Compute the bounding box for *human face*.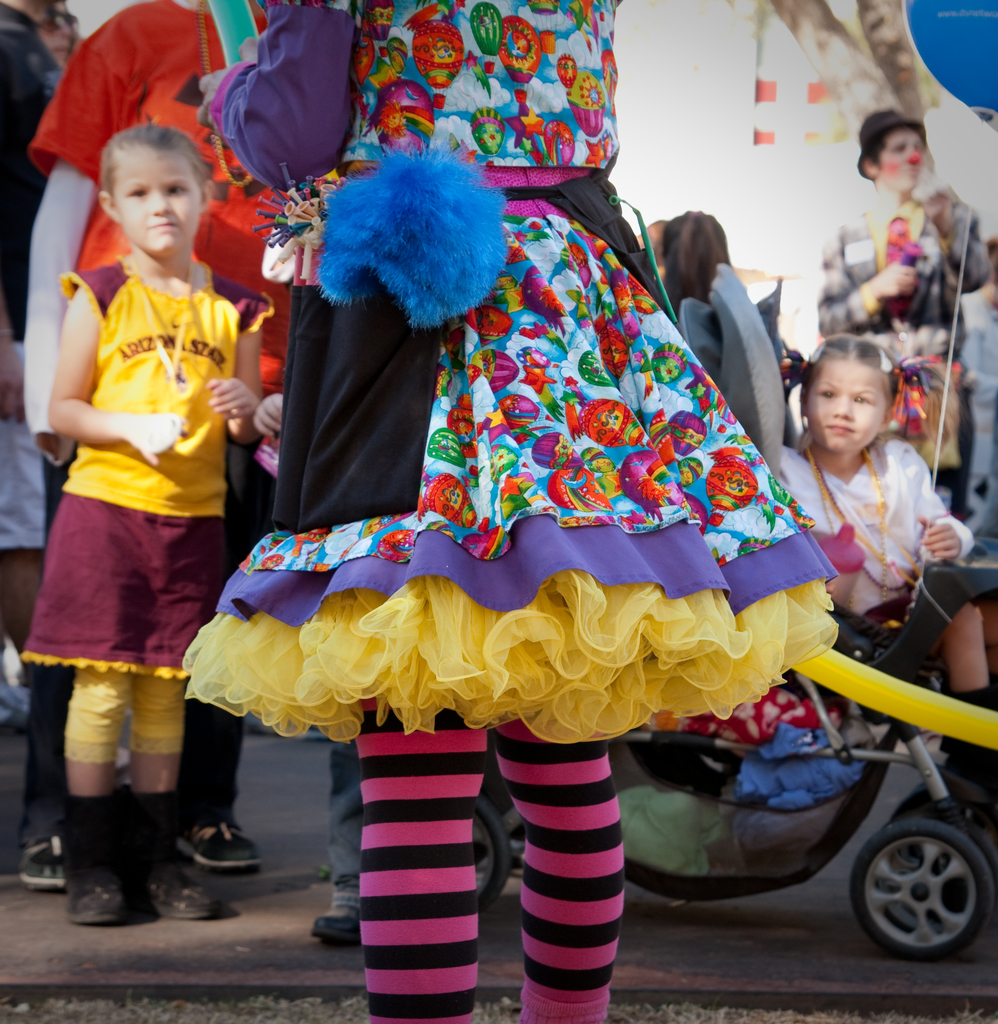
x1=808 y1=361 x2=881 y2=448.
